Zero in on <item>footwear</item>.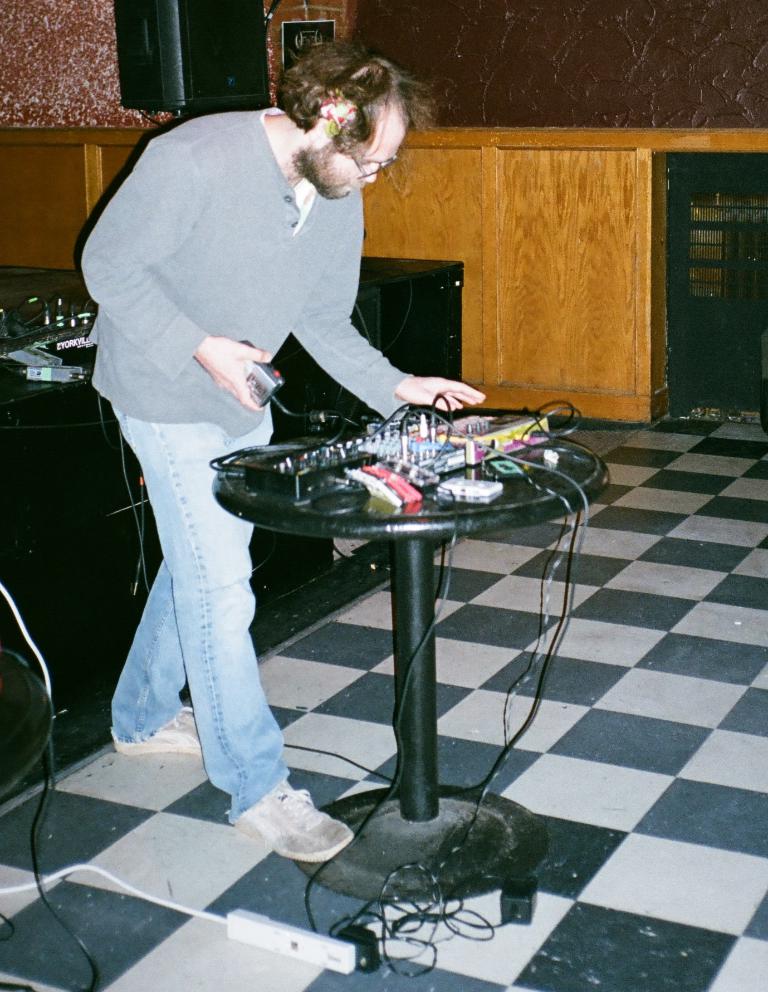
Zeroed in: [230,792,341,879].
